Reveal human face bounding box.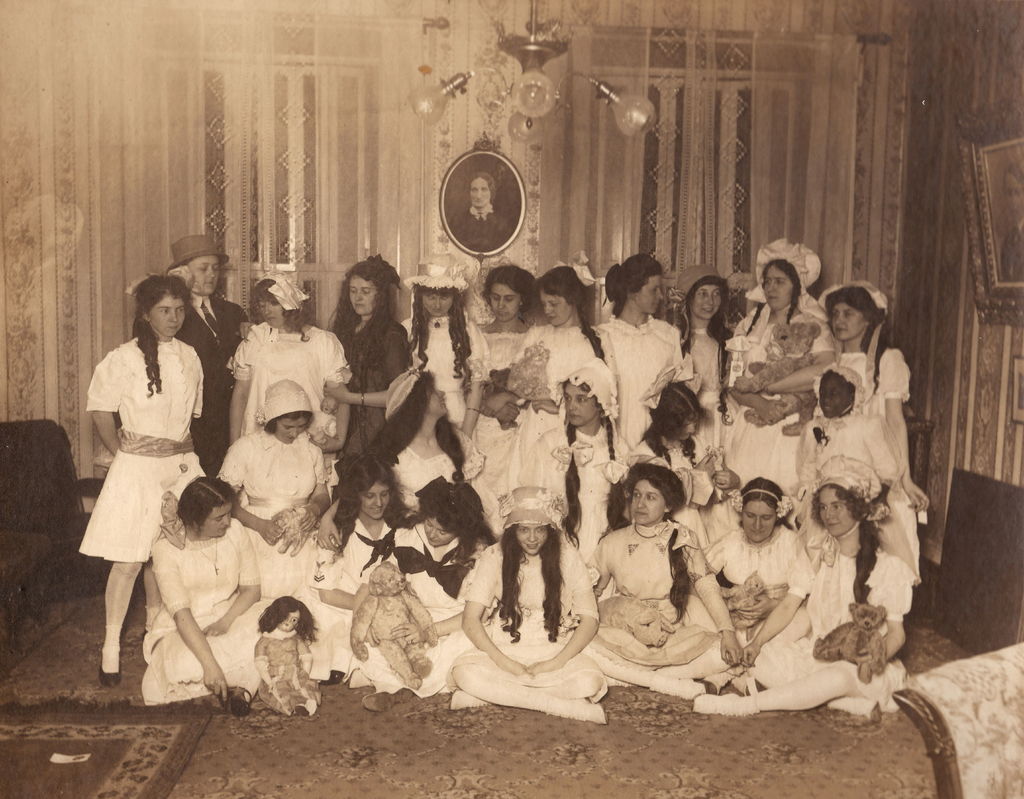
Revealed: (x1=514, y1=523, x2=547, y2=553).
